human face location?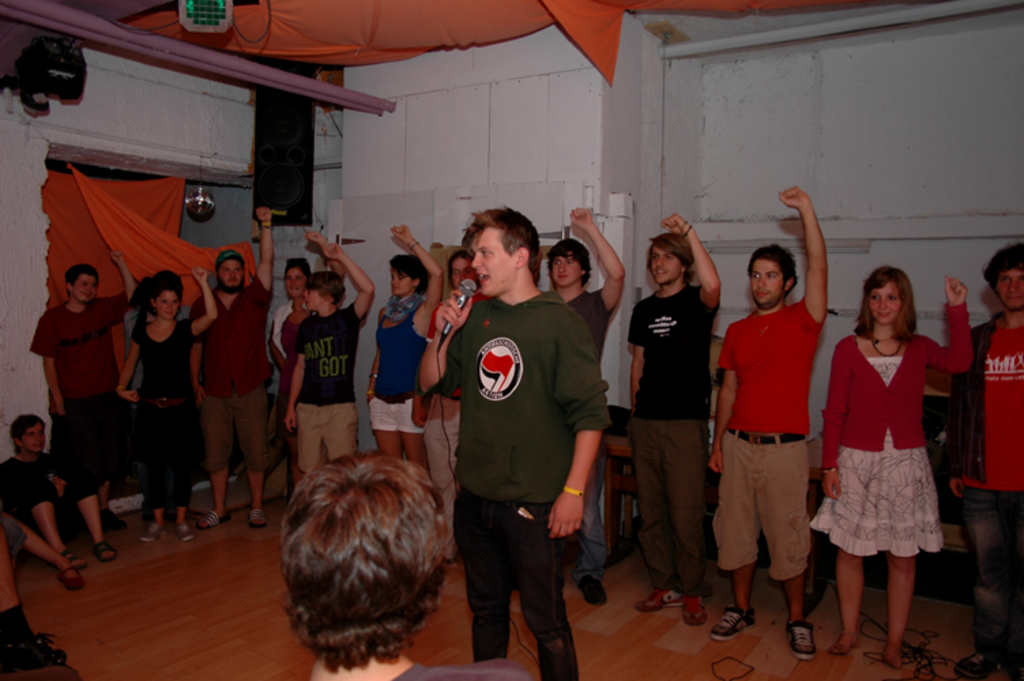
{"x1": 221, "y1": 259, "x2": 245, "y2": 294}
